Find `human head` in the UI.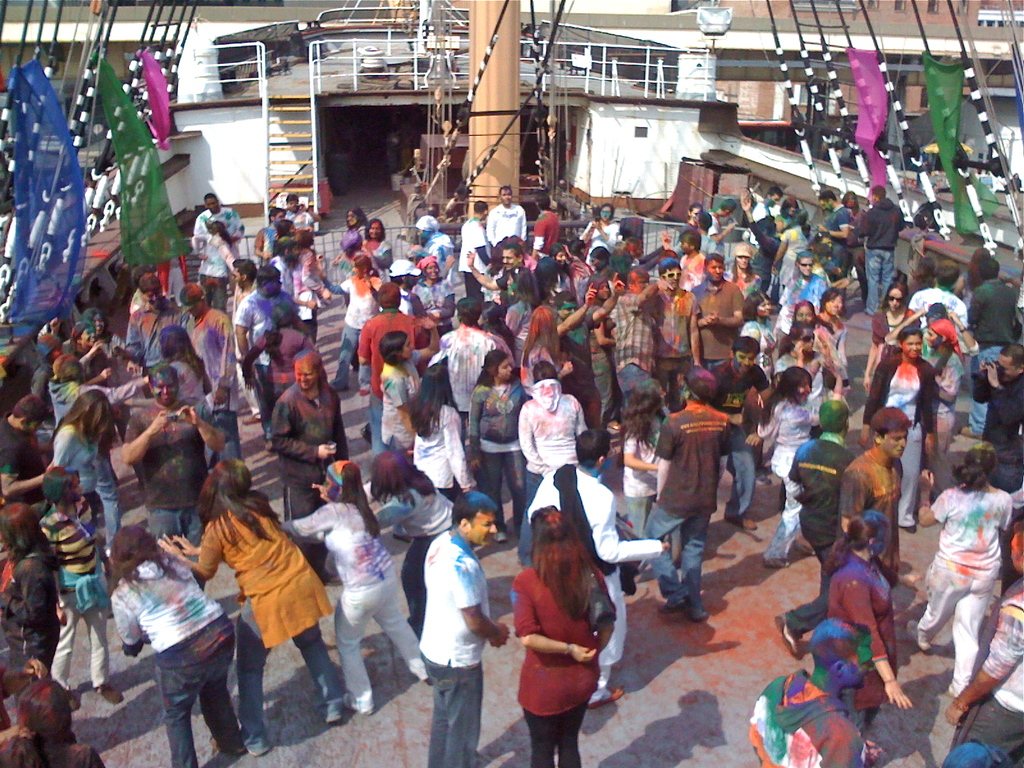
UI element at {"left": 977, "top": 254, "right": 1003, "bottom": 278}.
